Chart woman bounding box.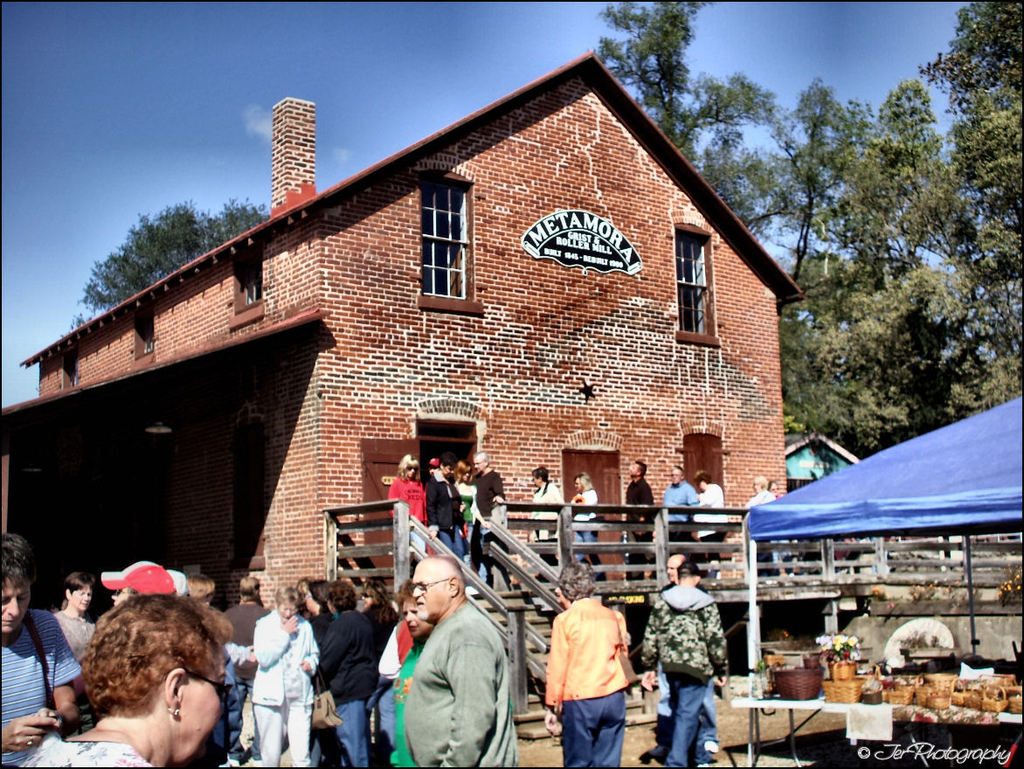
Charted: bbox=(423, 457, 467, 568).
